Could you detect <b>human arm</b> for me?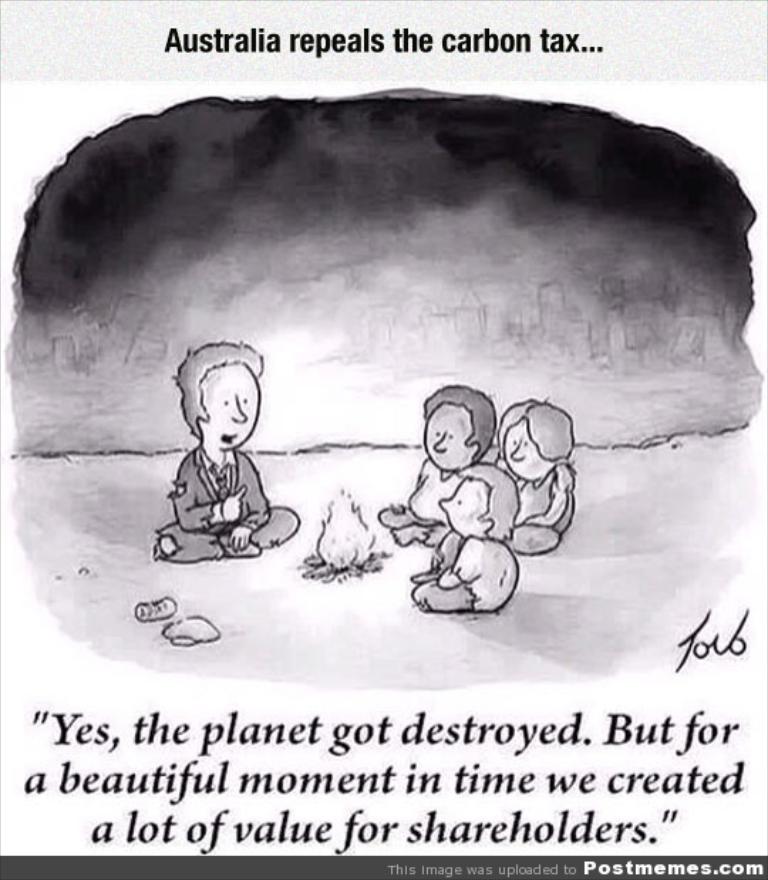
Detection result: BBox(236, 465, 273, 547).
